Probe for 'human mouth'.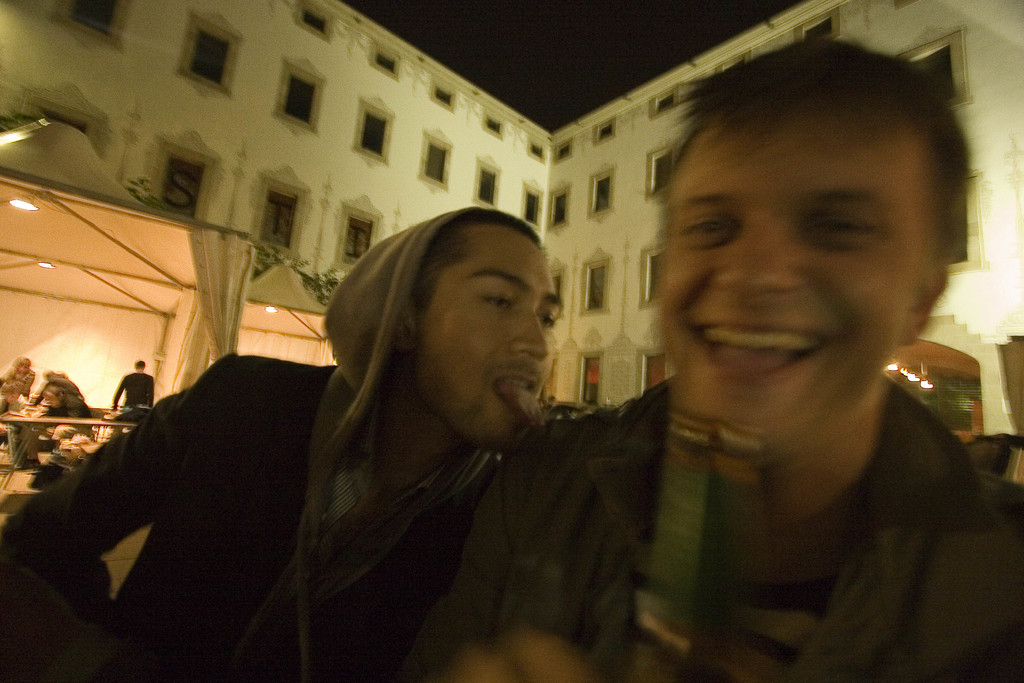
Probe result: (x1=692, y1=322, x2=829, y2=392).
